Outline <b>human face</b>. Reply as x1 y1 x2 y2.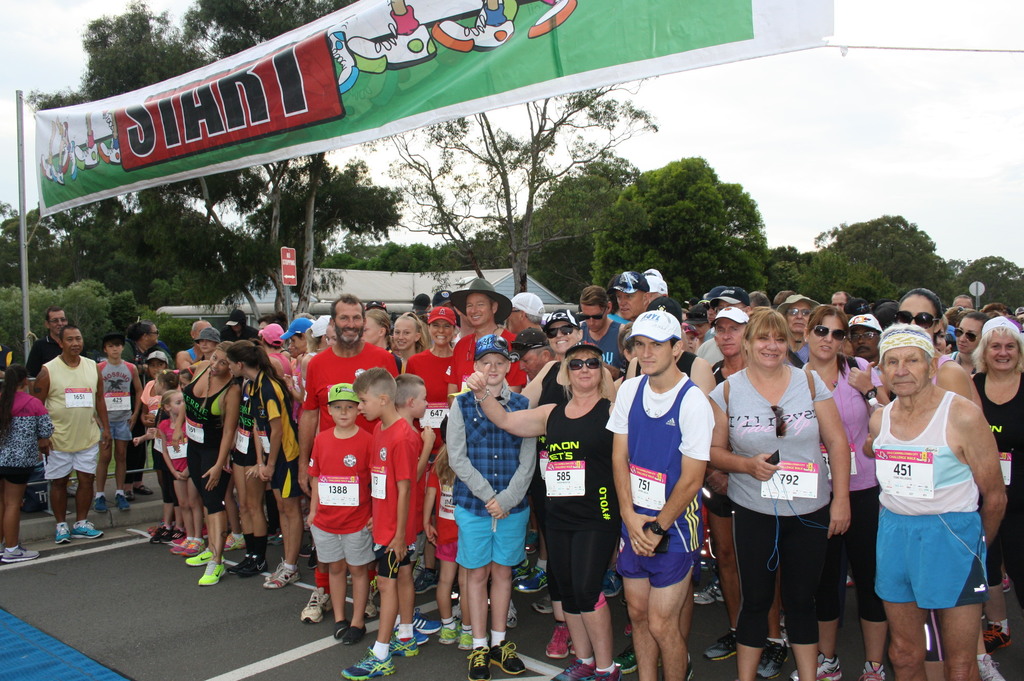
804 317 845 363.
